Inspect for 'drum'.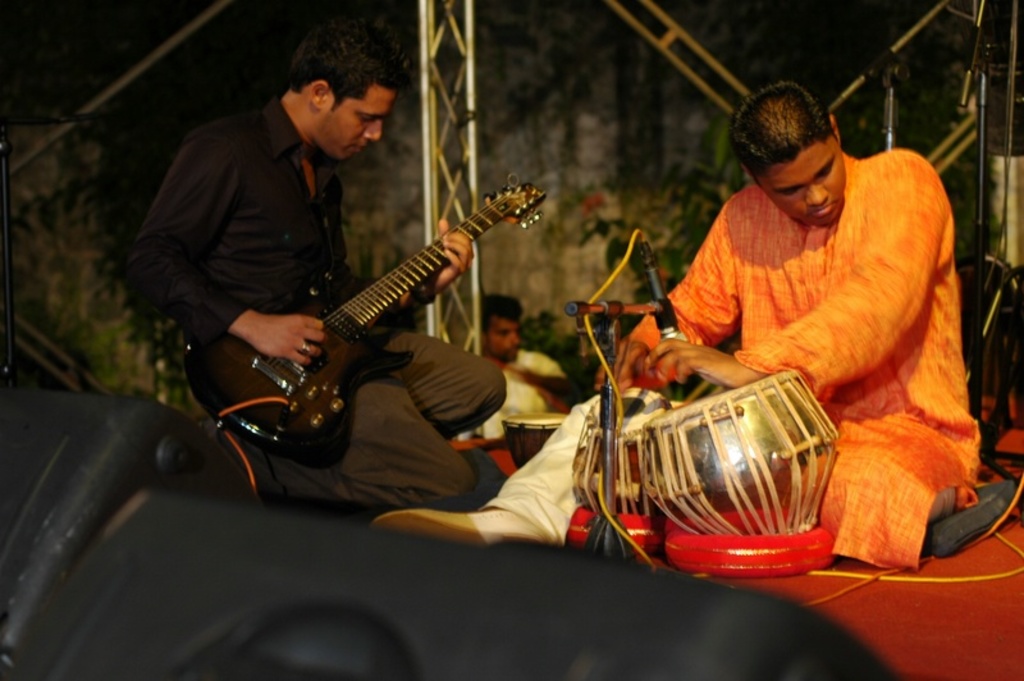
Inspection: x1=500, y1=413, x2=568, y2=472.
